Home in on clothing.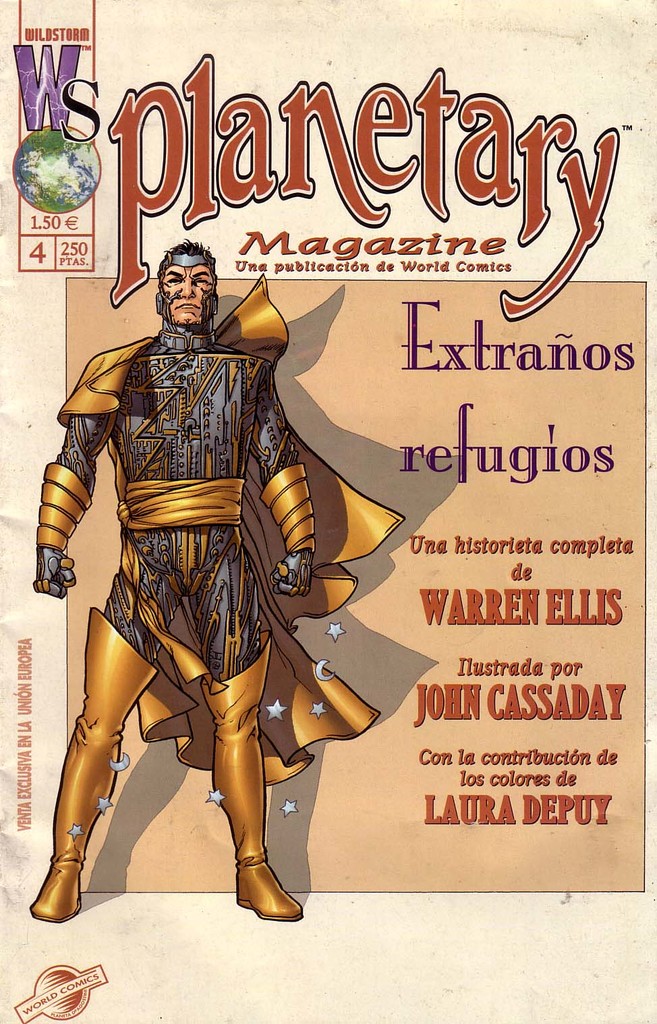
Homed in at (40,328,381,753).
